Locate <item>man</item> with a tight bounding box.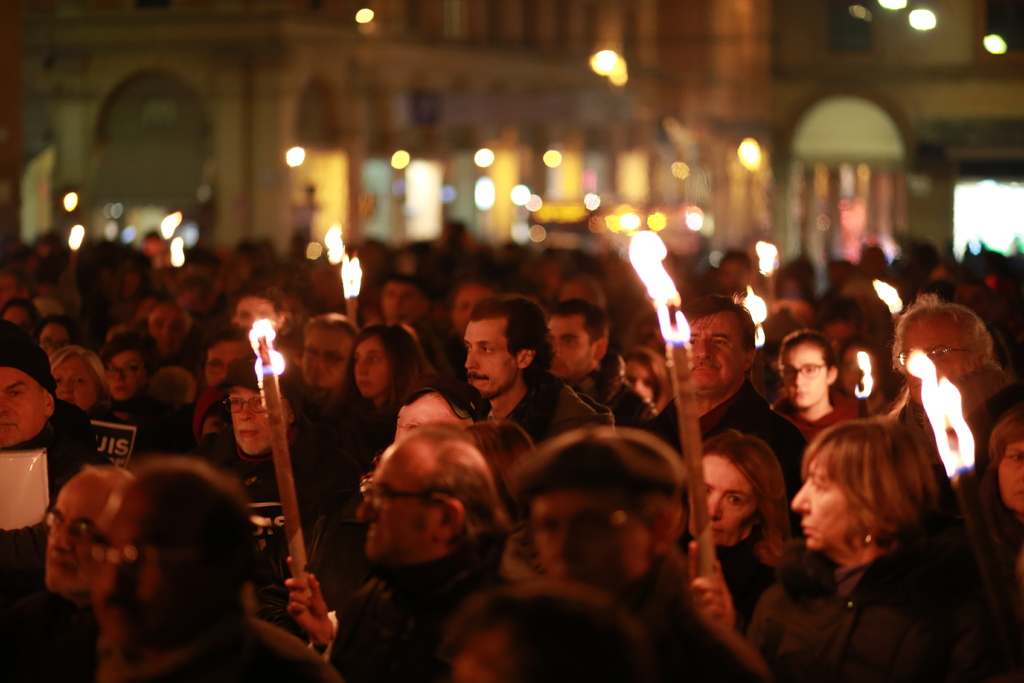
region(25, 443, 116, 677).
